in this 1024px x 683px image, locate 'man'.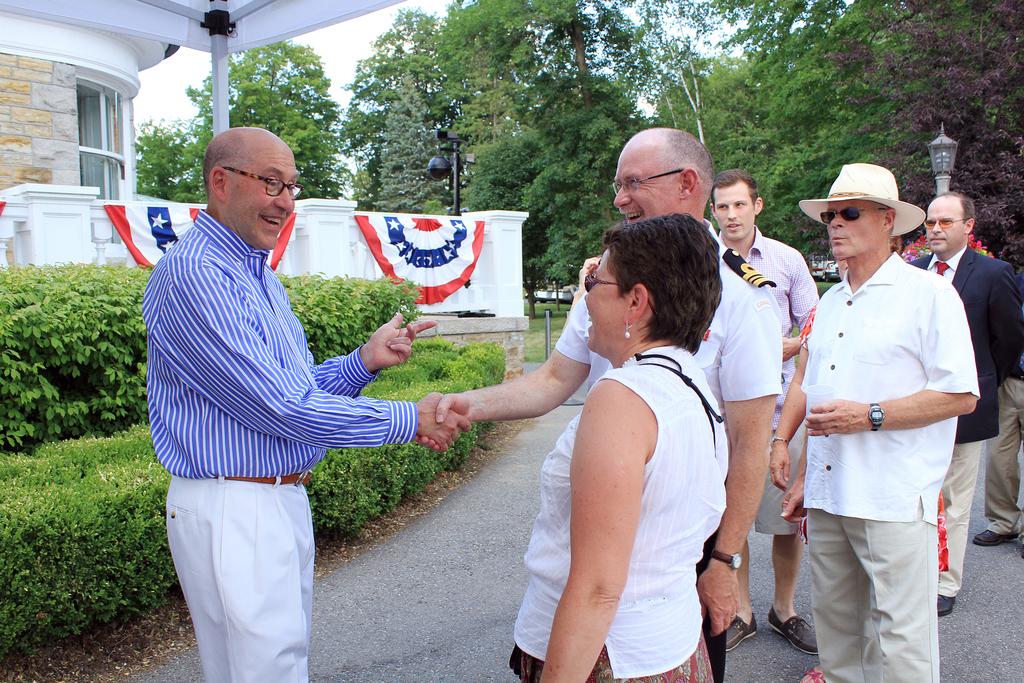
Bounding box: 710,169,823,661.
